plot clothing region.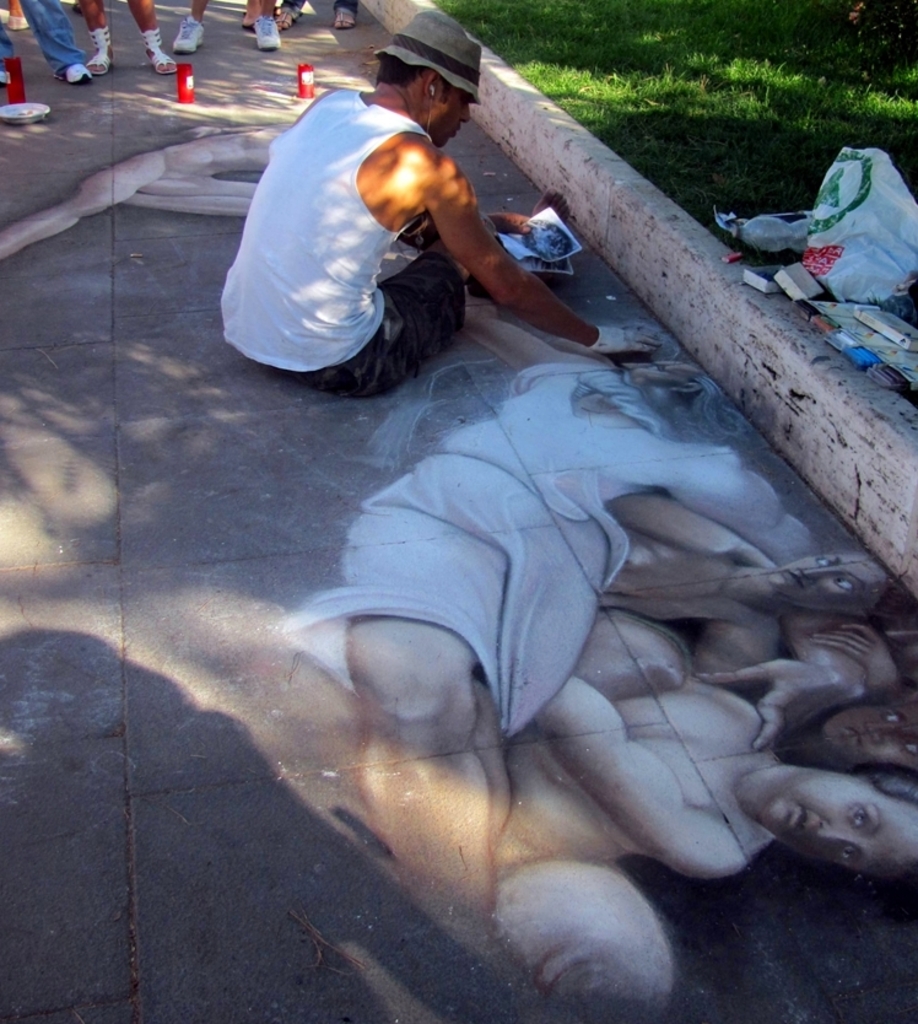
Plotted at bbox=(231, 59, 517, 362).
